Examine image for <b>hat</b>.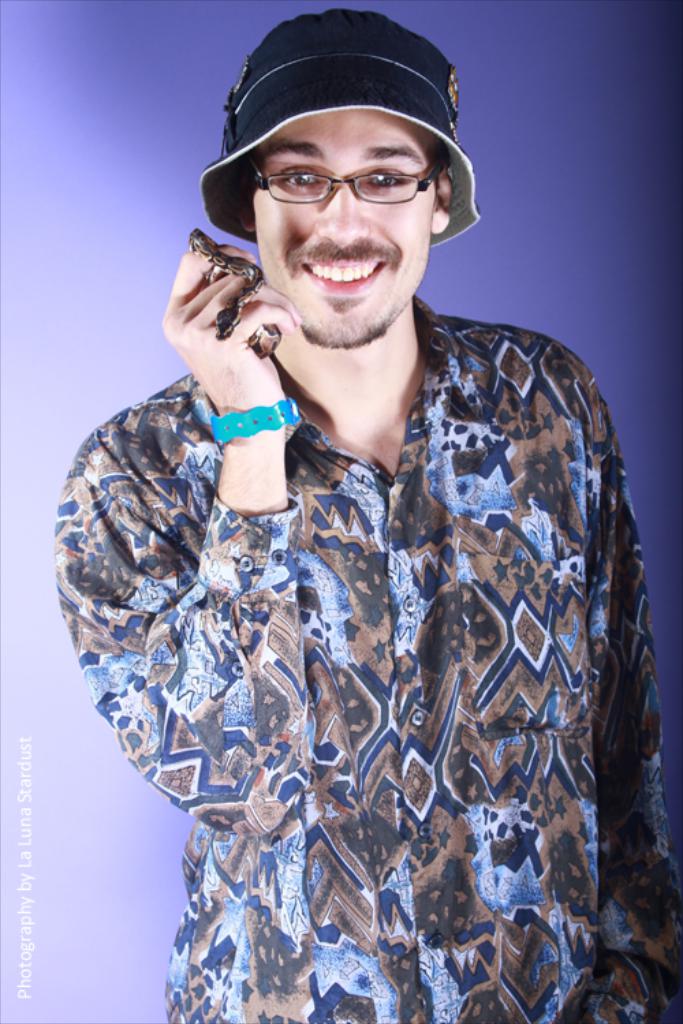
Examination result: {"x1": 201, "y1": 11, "x2": 481, "y2": 243}.
